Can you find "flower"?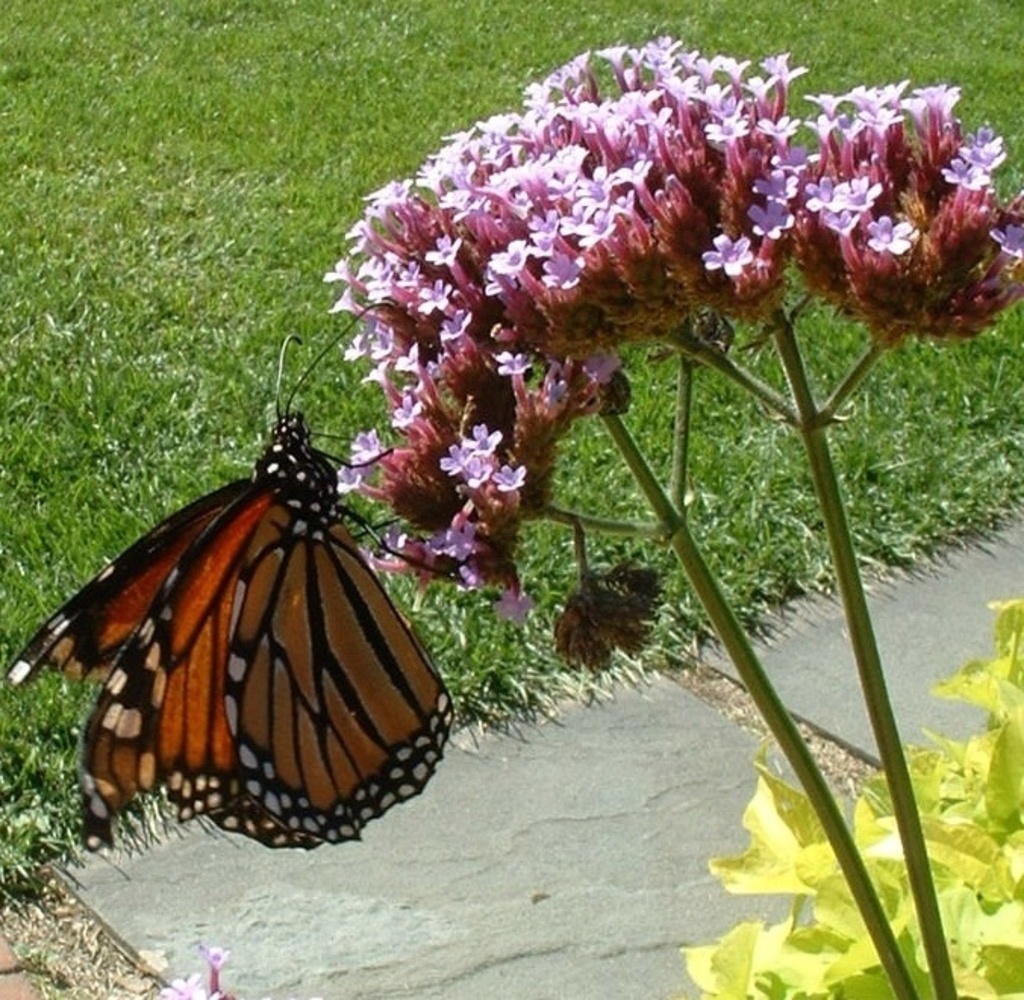
Yes, bounding box: bbox=[703, 229, 751, 277].
